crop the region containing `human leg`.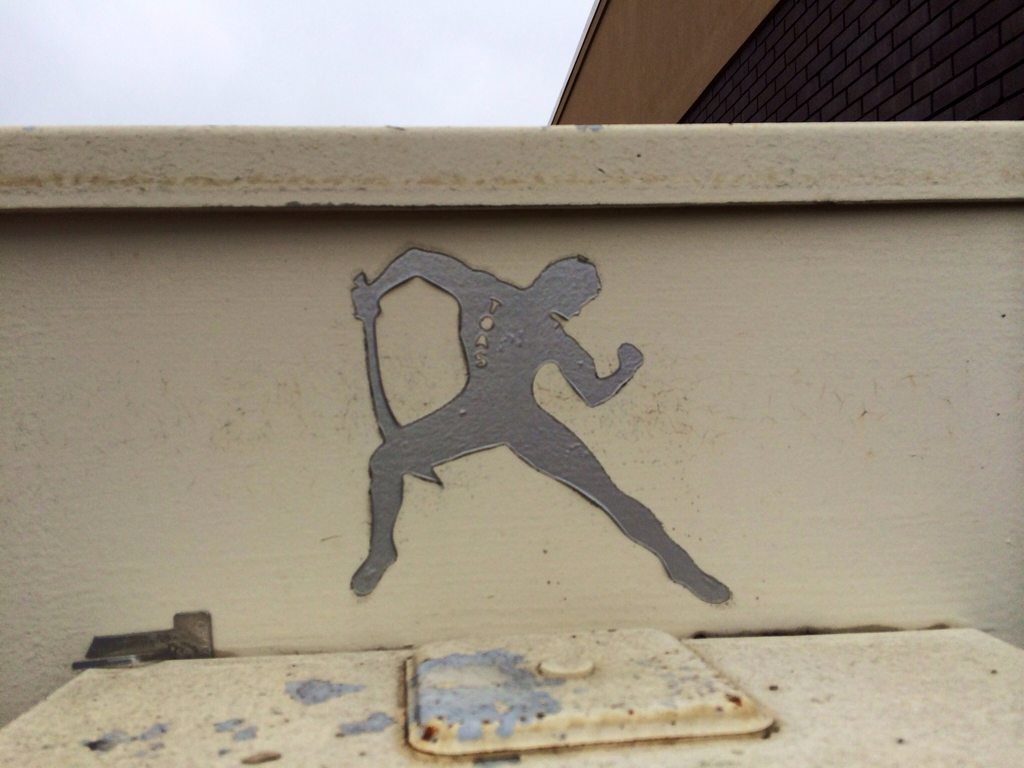
Crop region: [left=348, top=390, right=494, bottom=598].
